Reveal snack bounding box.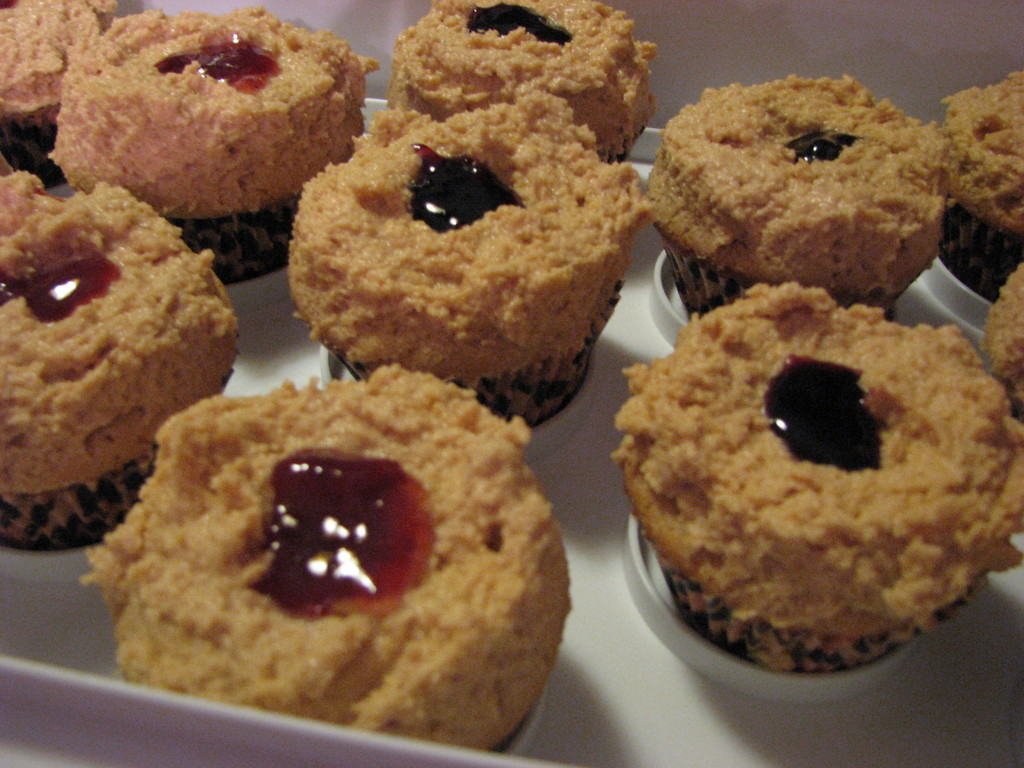
Revealed: (x1=80, y1=353, x2=553, y2=756).
